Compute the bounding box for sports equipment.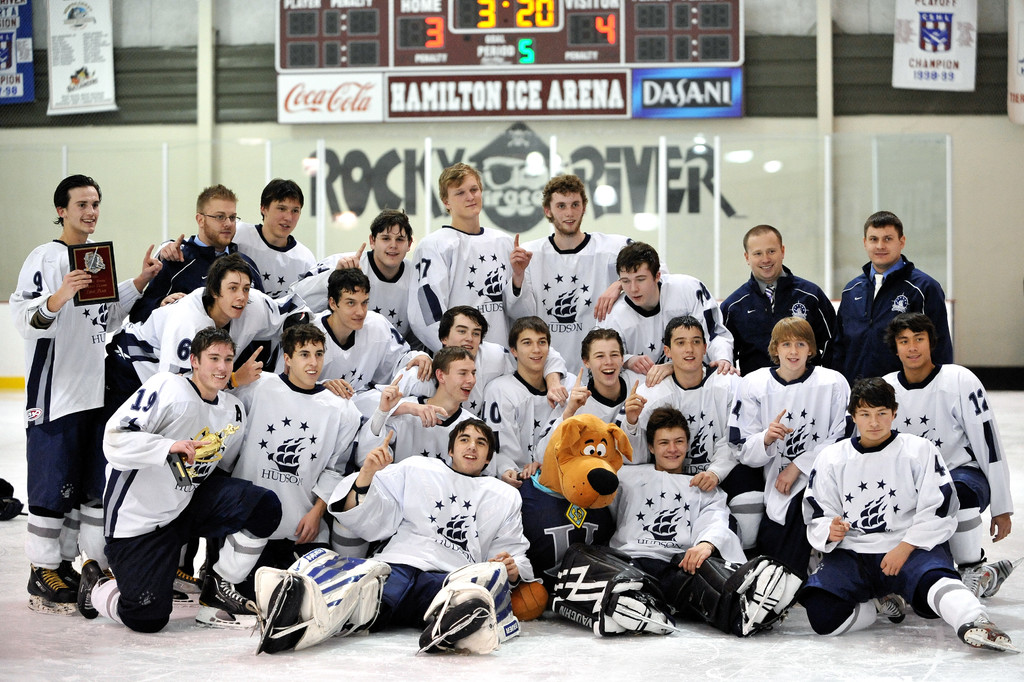
detection(957, 615, 1021, 654).
